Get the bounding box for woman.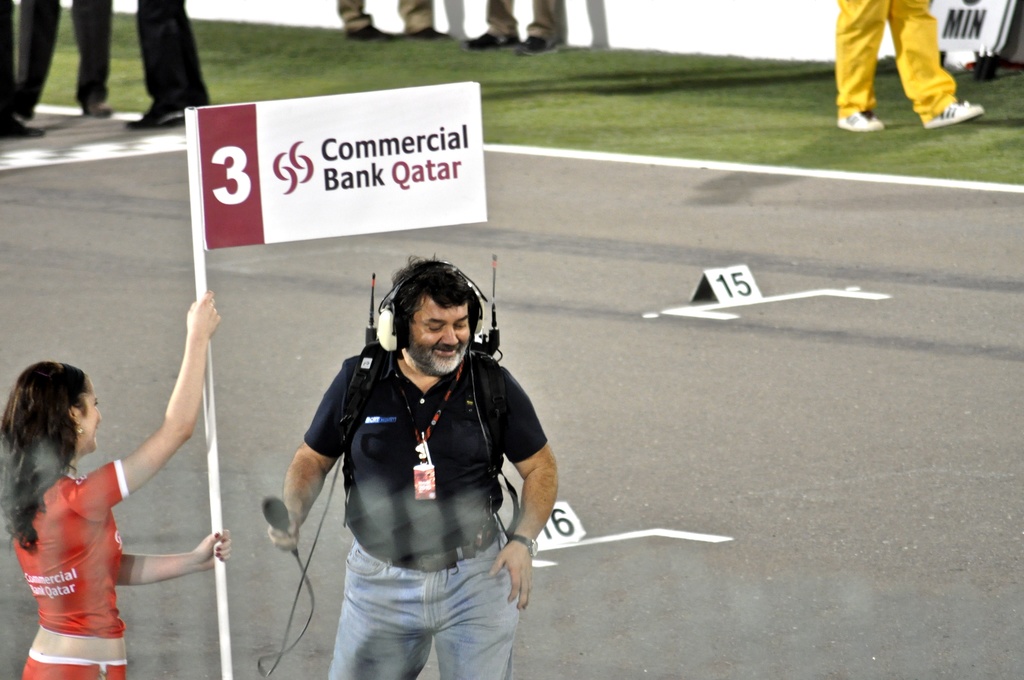
[22, 289, 191, 669].
